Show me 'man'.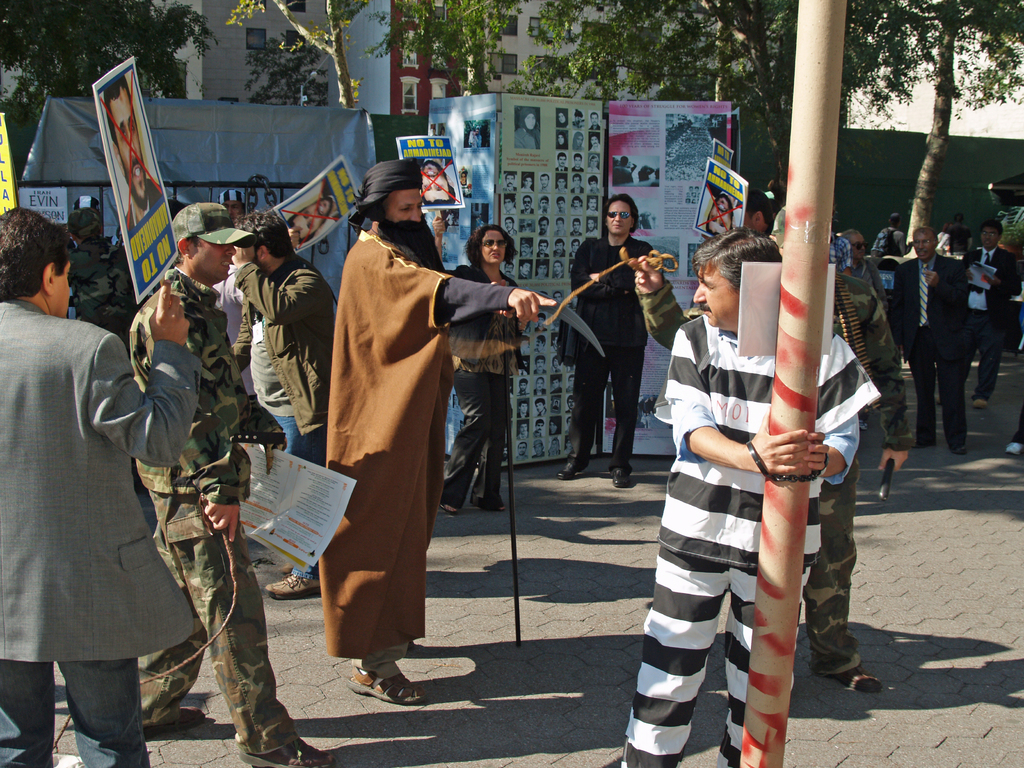
'man' is here: crop(575, 177, 583, 188).
